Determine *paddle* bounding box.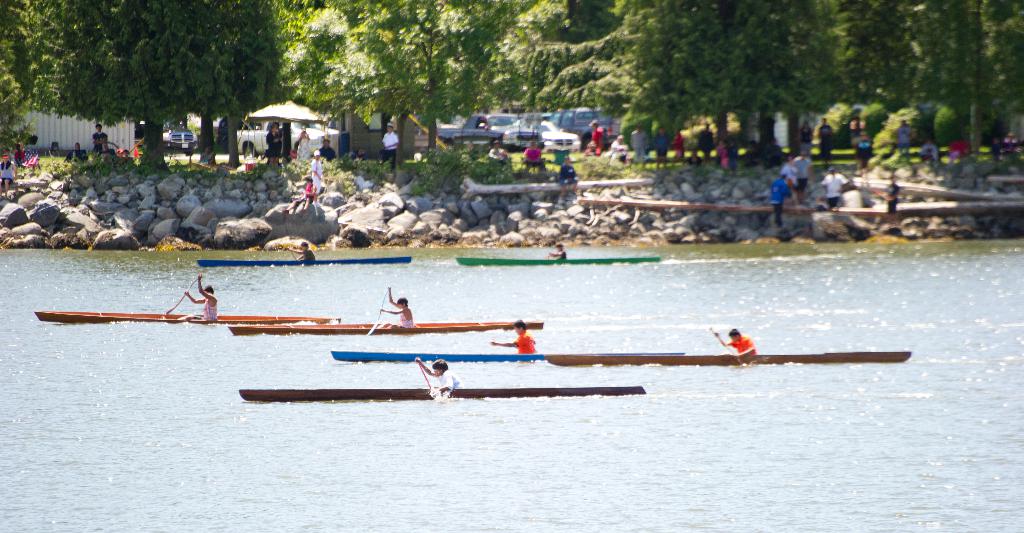
Determined: box(369, 289, 388, 337).
